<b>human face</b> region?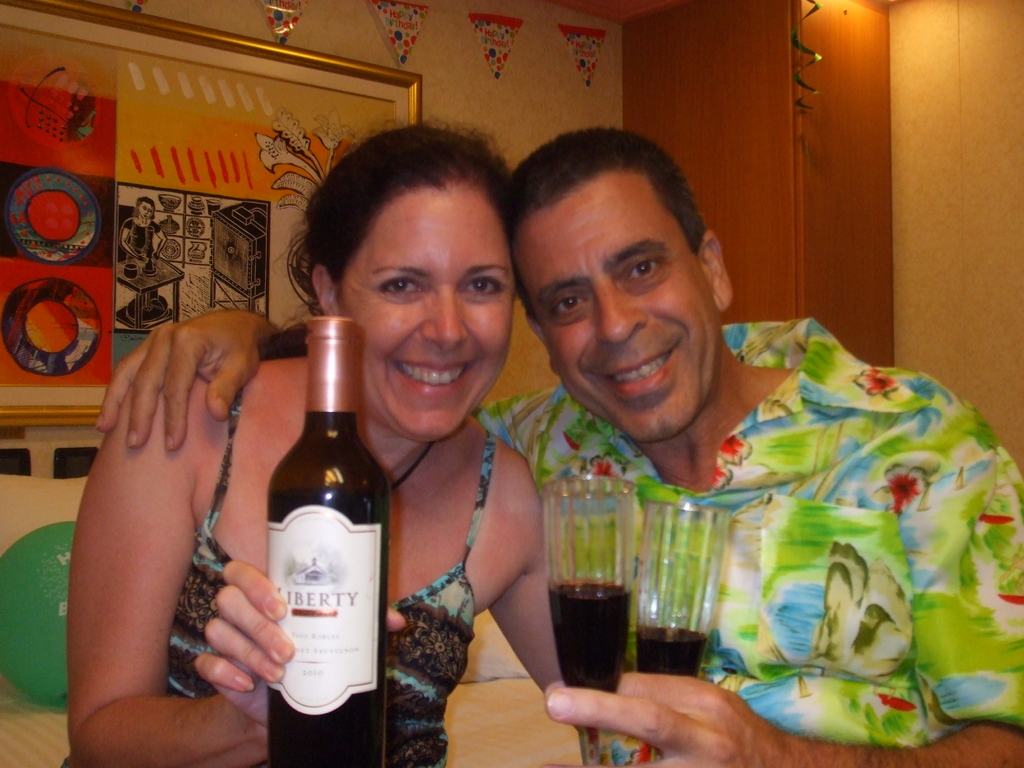
{"left": 138, "top": 199, "right": 157, "bottom": 223}
